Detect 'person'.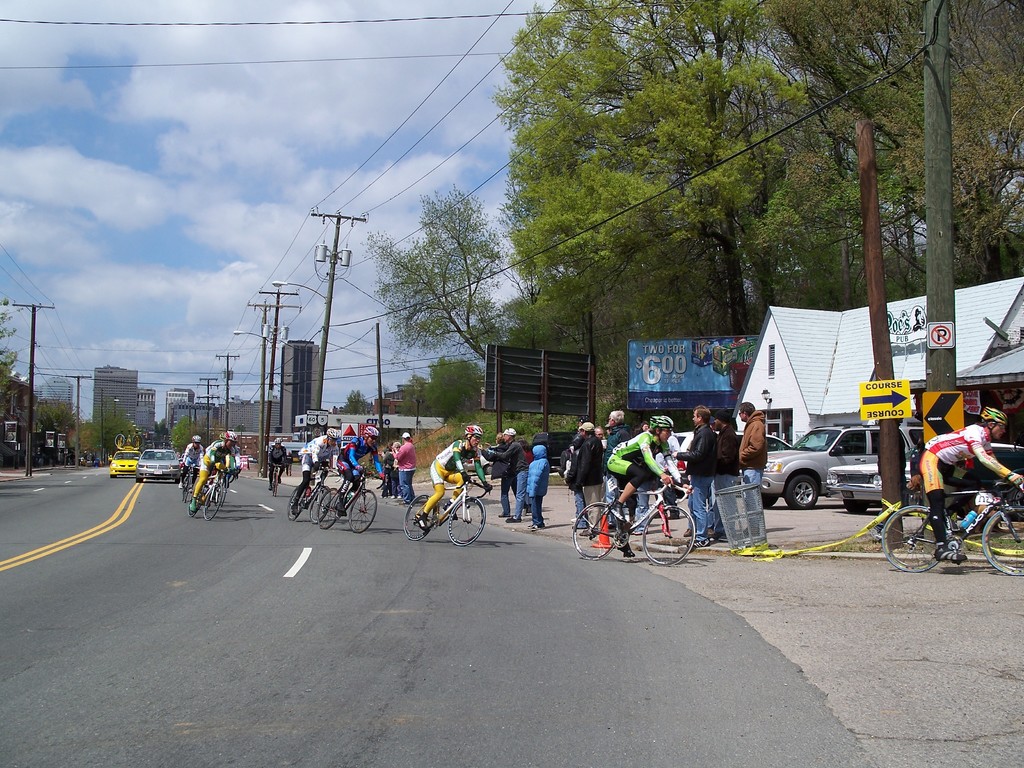
Detected at l=920, t=403, r=1022, b=561.
